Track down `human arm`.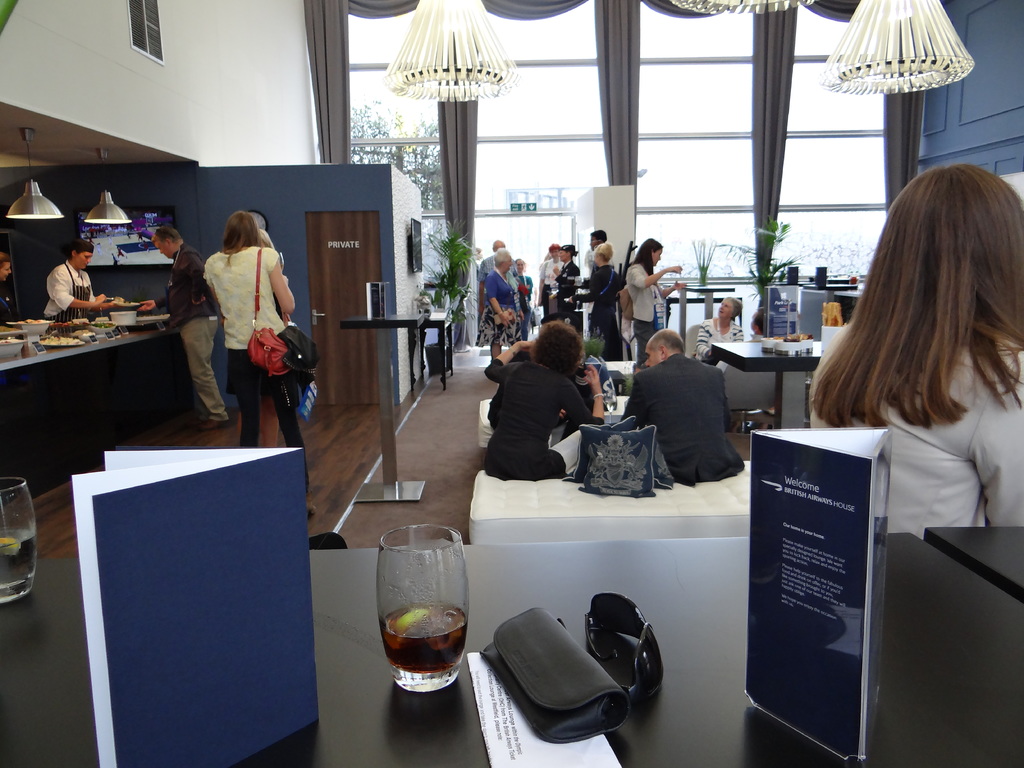
Tracked to locate(567, 283, 609, 300).
